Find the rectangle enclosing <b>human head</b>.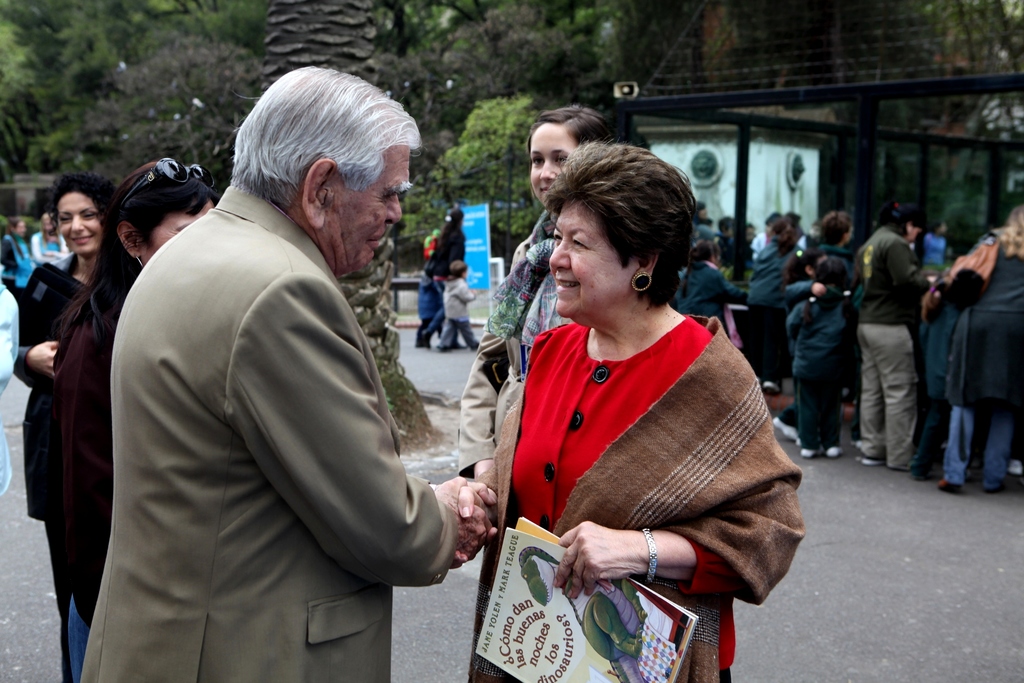
left=719, top=215, right=733, bottom=236.
